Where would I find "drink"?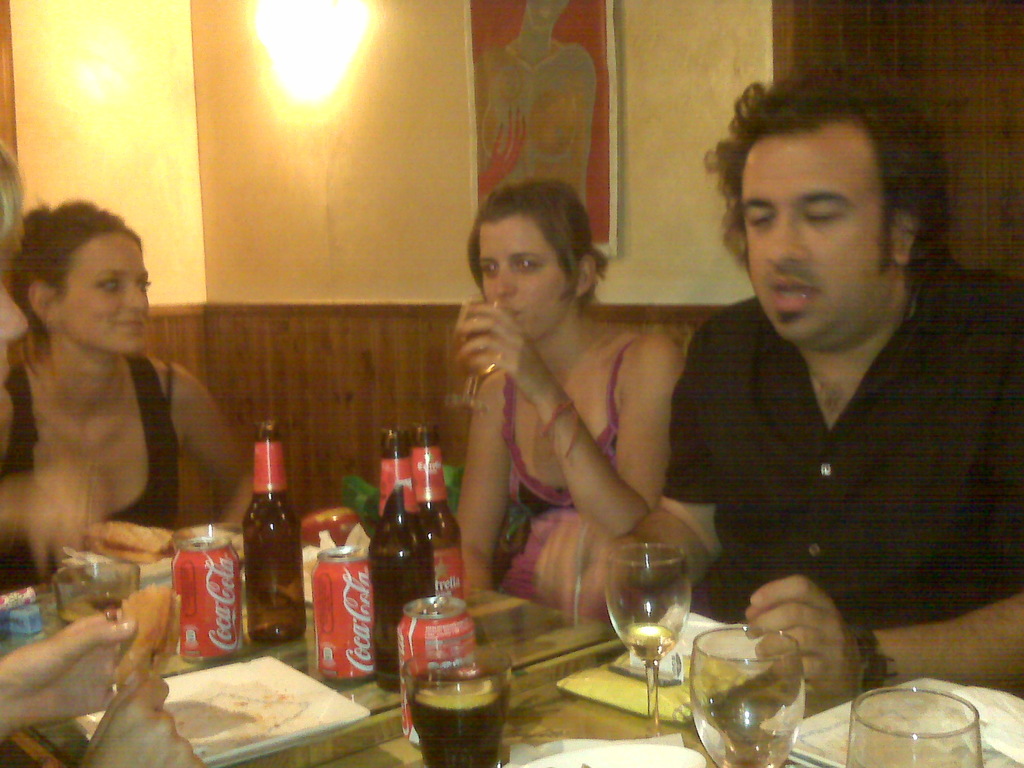
At bbox=[410, 679, 508, 767].
